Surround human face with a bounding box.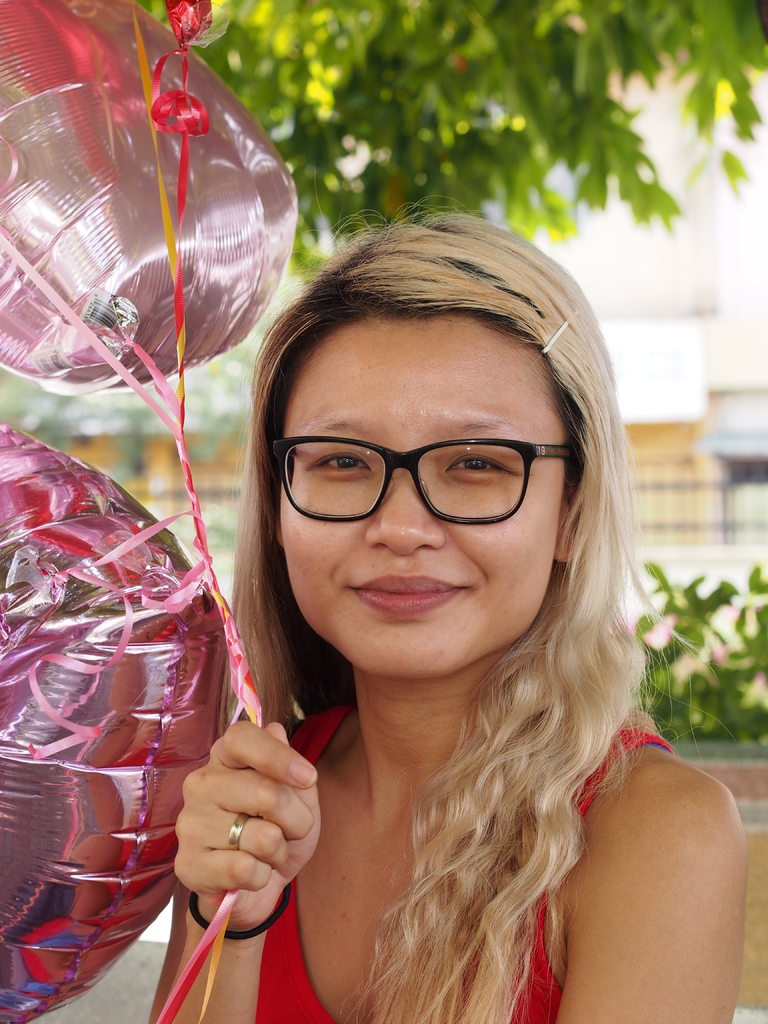
274,304,566,680.
